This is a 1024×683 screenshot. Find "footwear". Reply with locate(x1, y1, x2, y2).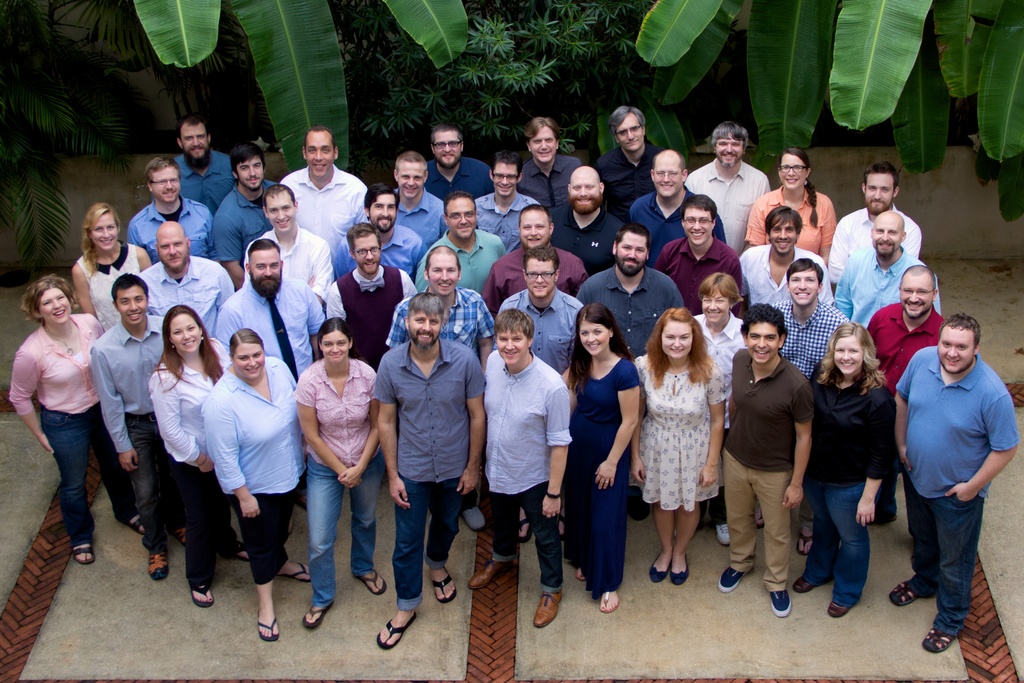
locate(924, 617, 972, 656).
